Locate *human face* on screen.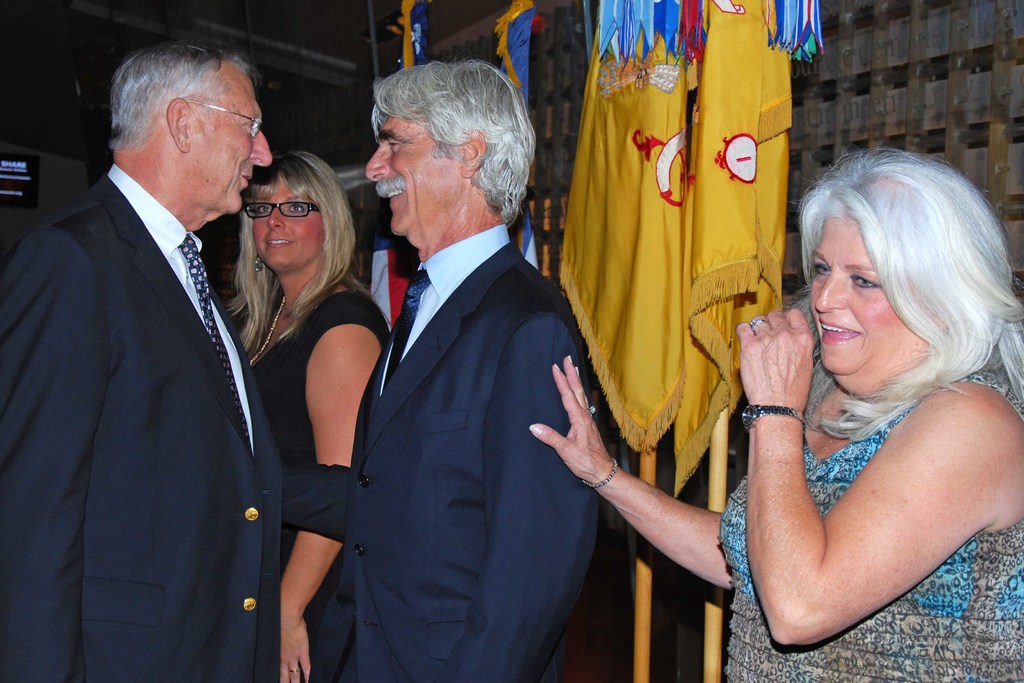
On screen at crop(191, 65, 276, 210).
